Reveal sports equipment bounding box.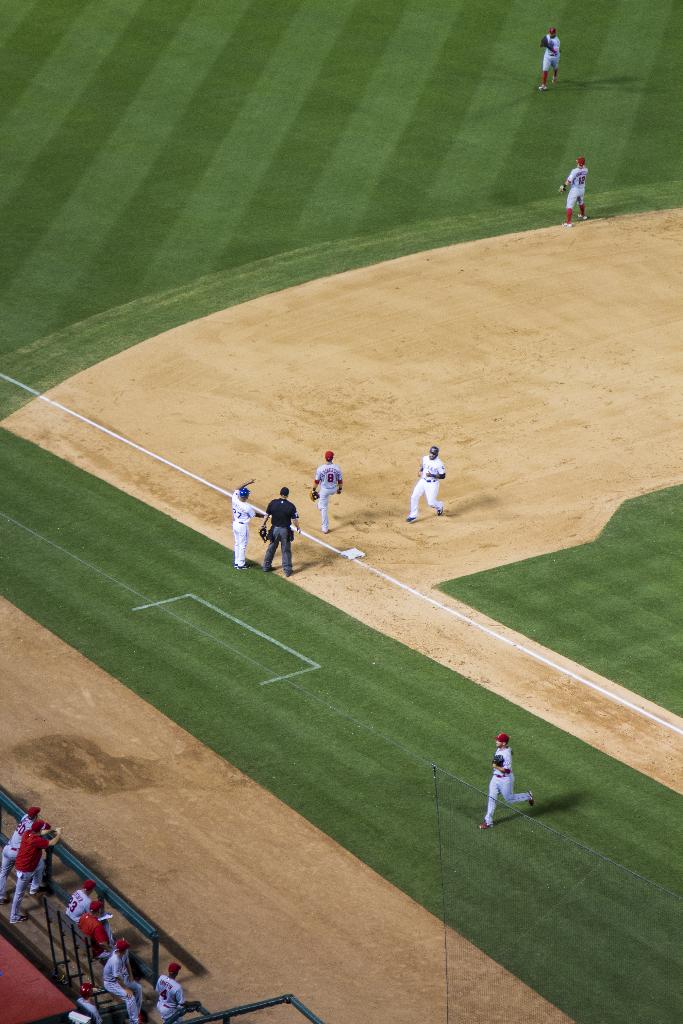
Revealed: locate(436, 505, 443, 514).
